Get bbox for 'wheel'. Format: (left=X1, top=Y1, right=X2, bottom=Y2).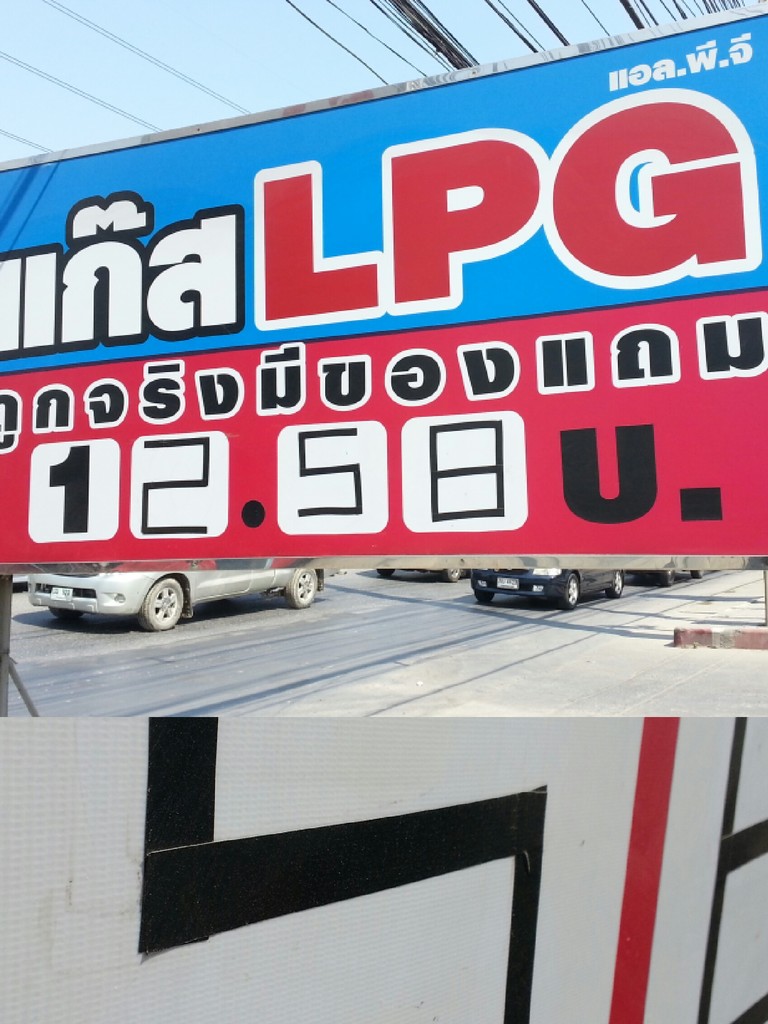
(left=557, top=574, right=581, bottom=612).
